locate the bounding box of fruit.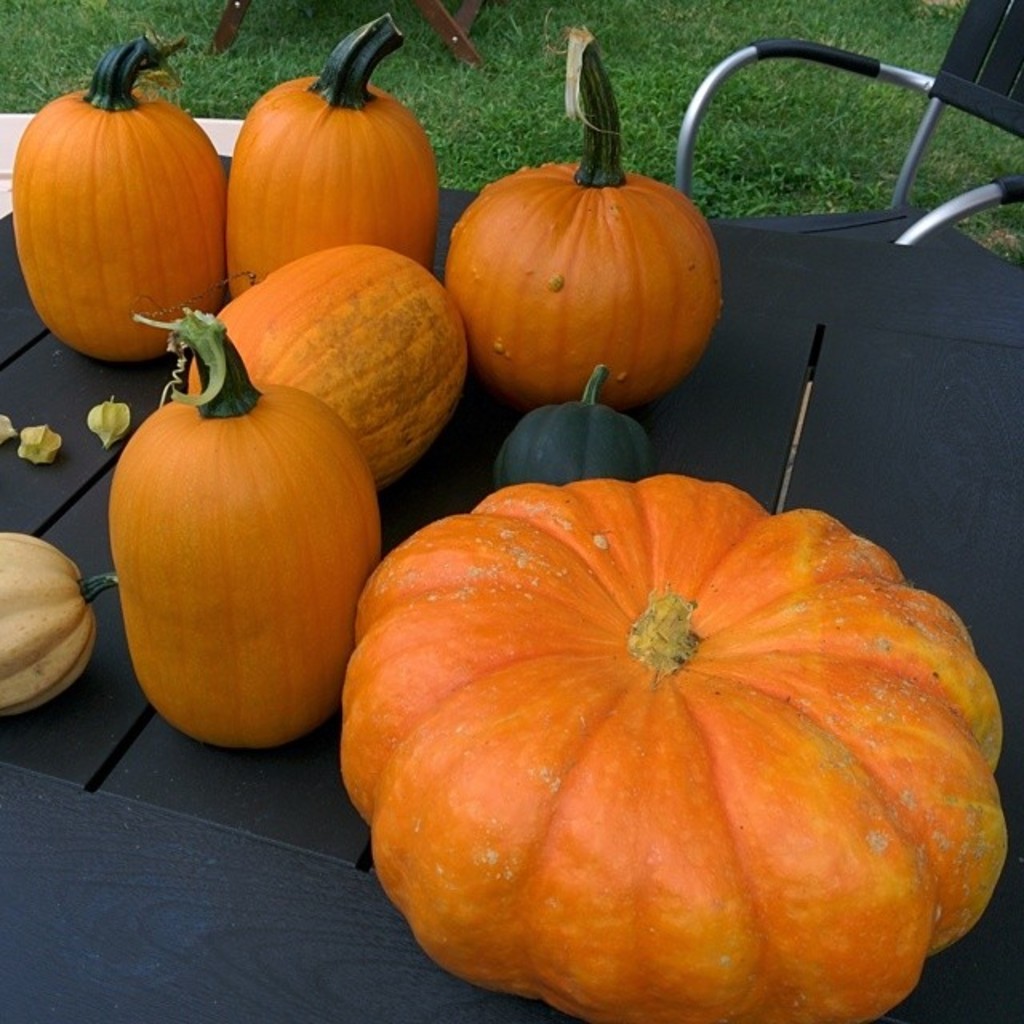
Bounding box: <region>8, 32, 221, 360</region>.
